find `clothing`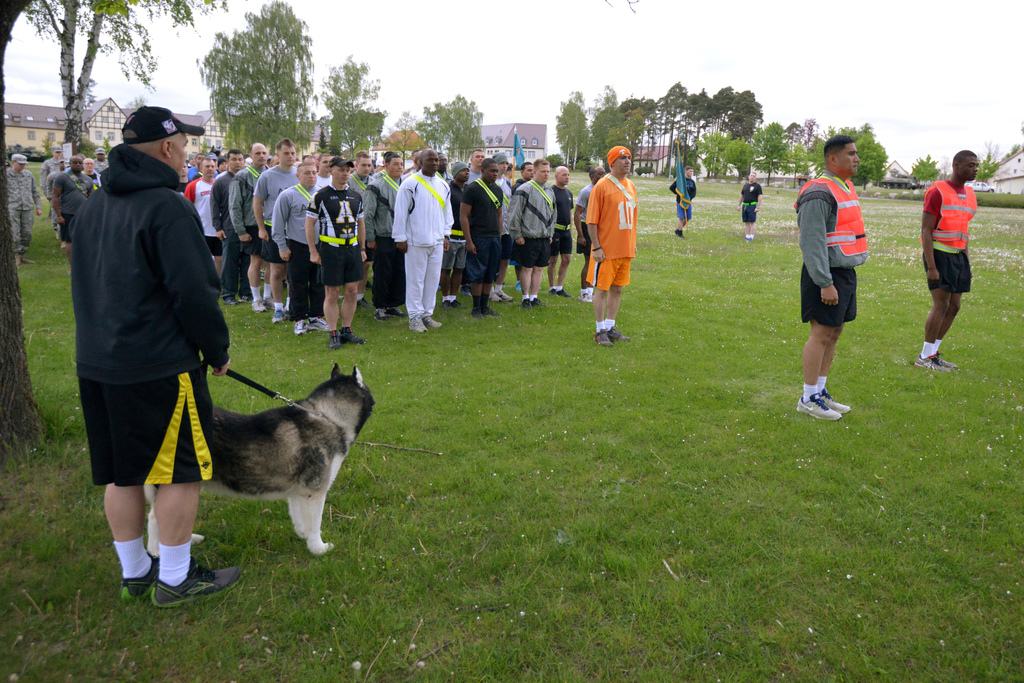
x1=391, y1=170, x2=454, y2=308
